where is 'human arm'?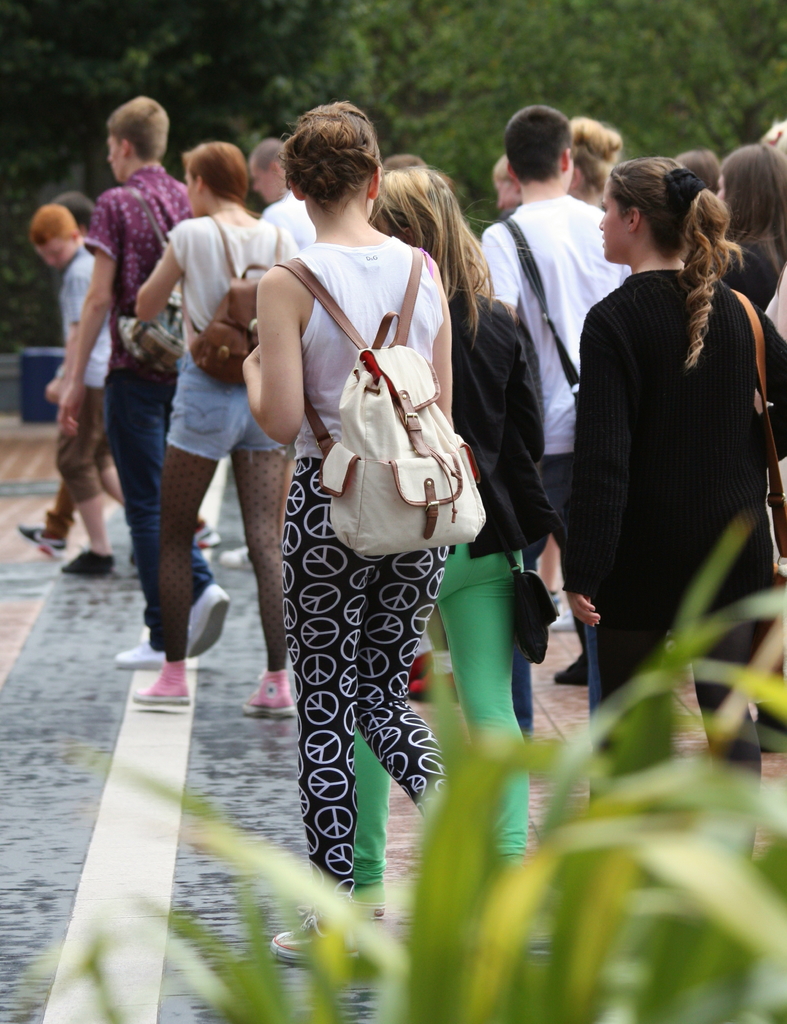
44:272:92:403.
